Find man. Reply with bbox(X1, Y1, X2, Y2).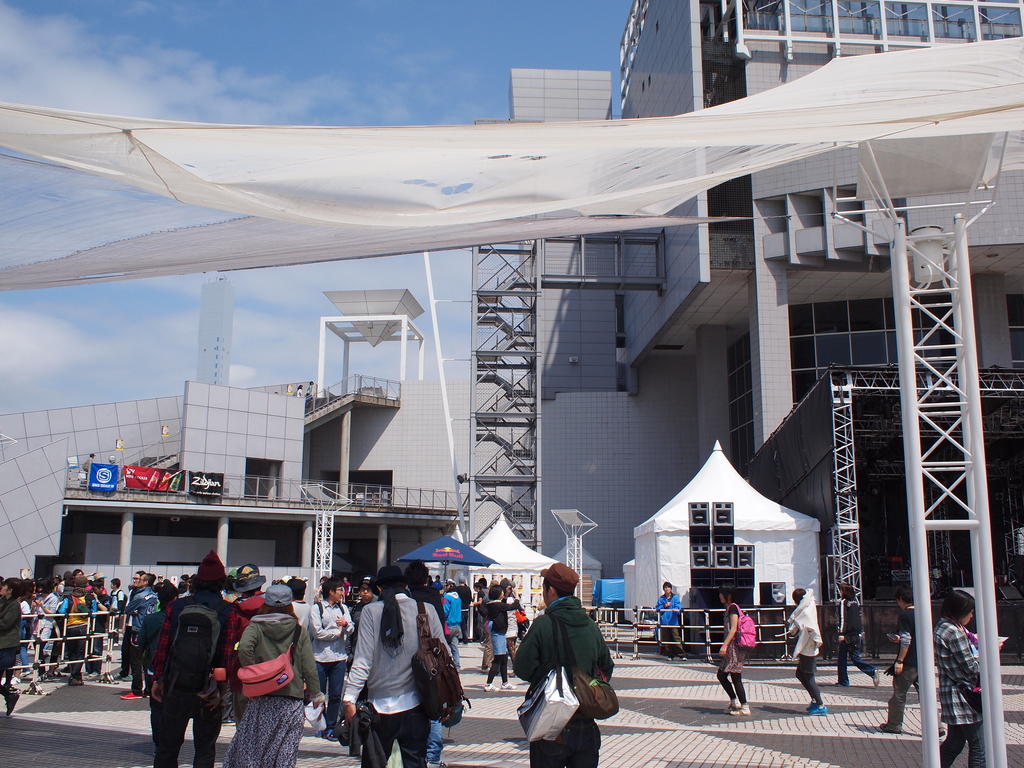
bbox(116, 569, 147, 675).
